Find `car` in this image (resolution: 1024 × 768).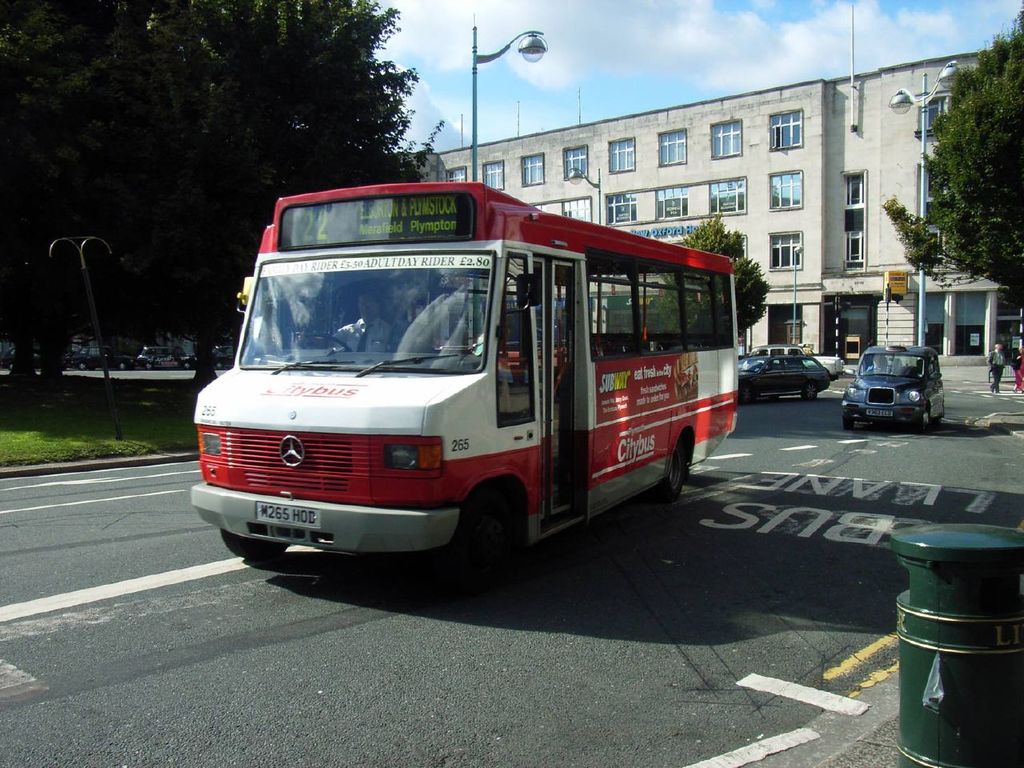
<box>210,345,234,370</box>.
